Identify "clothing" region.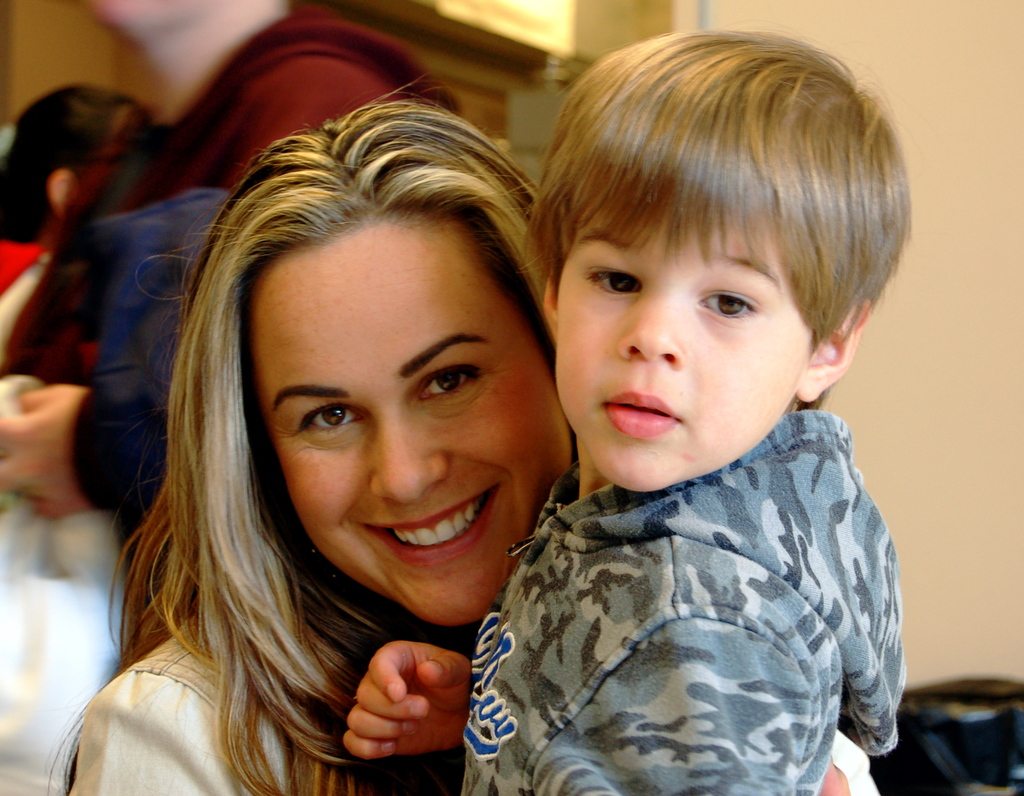
Region: Rect(4, 0, 468, 600).
